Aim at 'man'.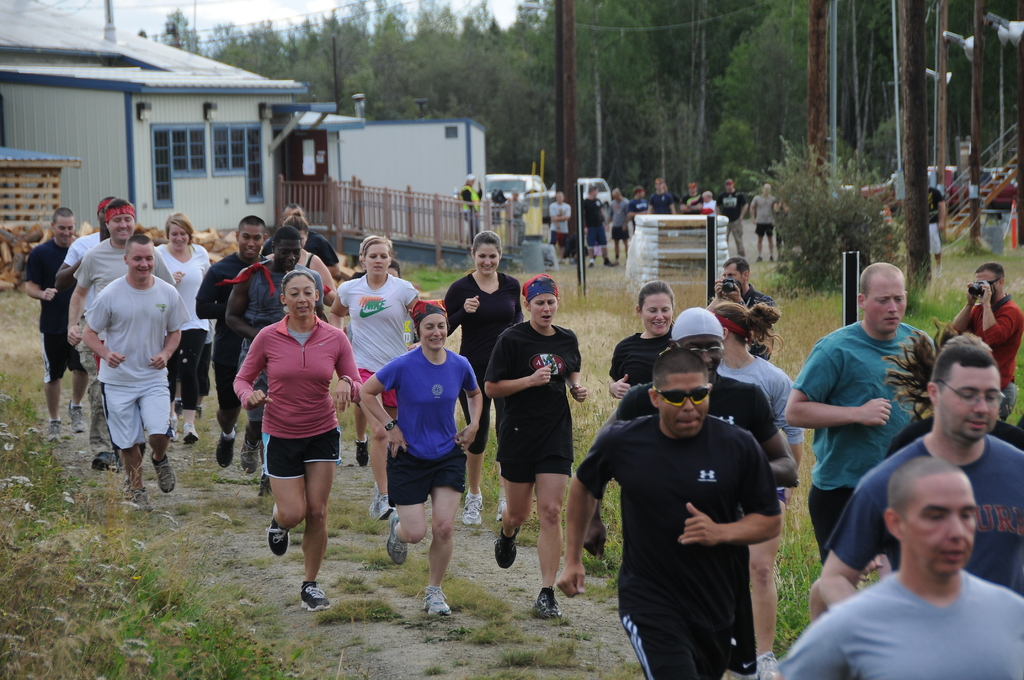
Aimed at (550,190,572,264).
